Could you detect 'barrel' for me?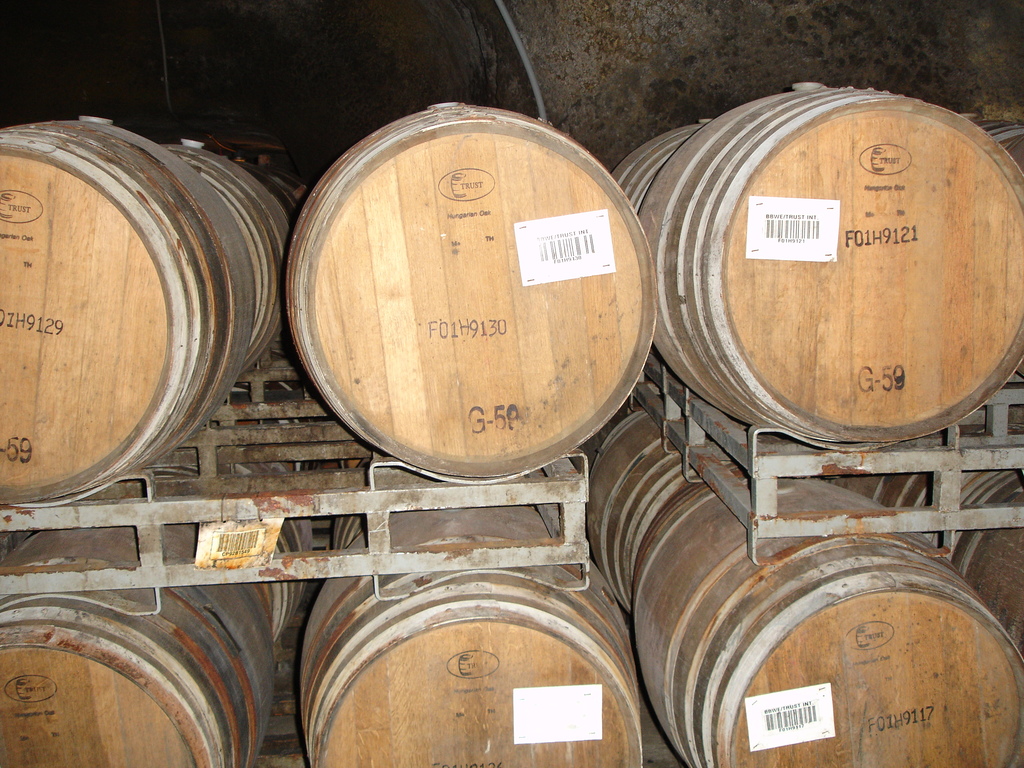
Detection result: [left=285, top=99, right=661, bottom=479].
